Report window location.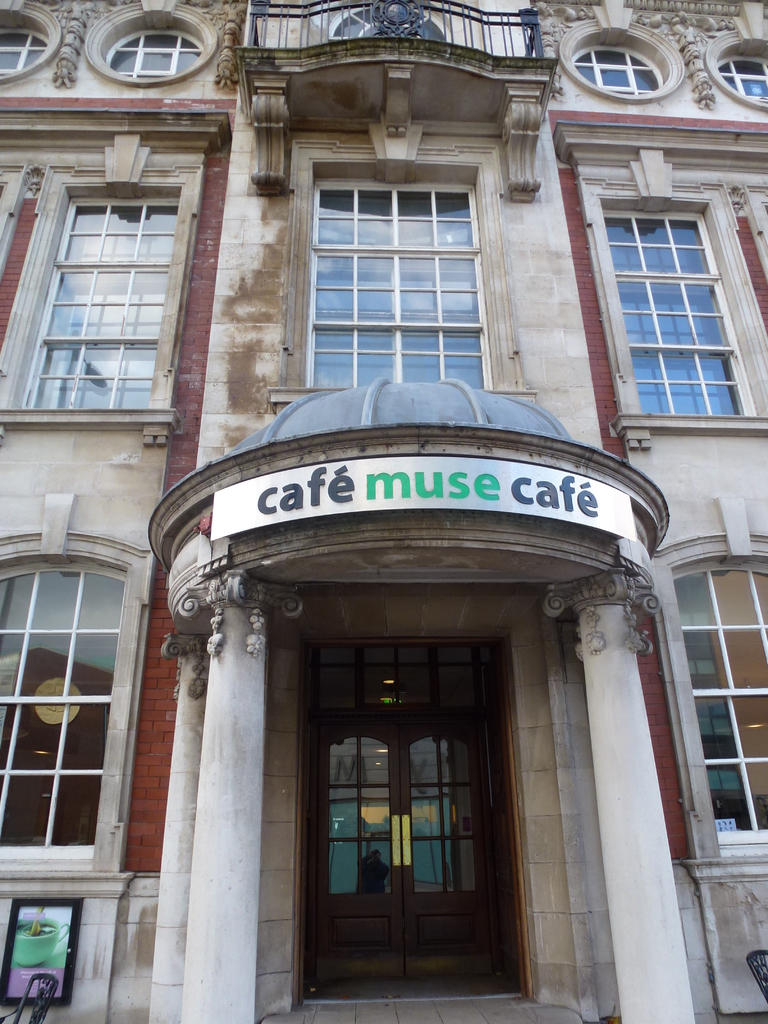
Report: 579 177 767 436.
